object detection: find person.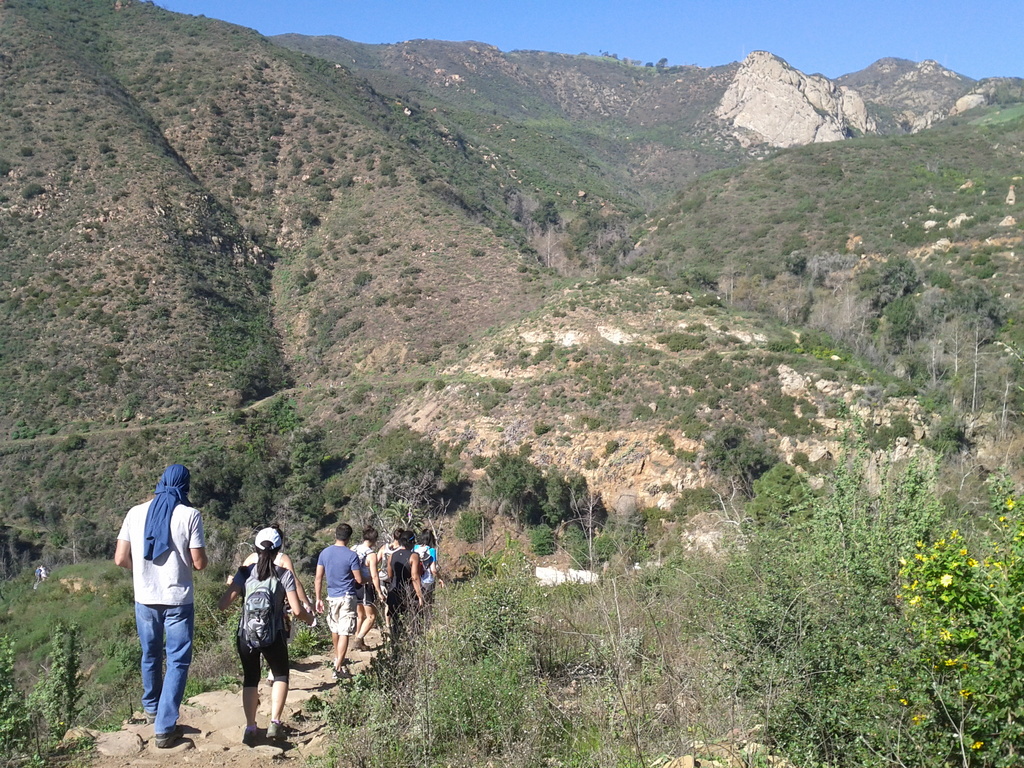
bbox=[380, 527, 426, 634].
